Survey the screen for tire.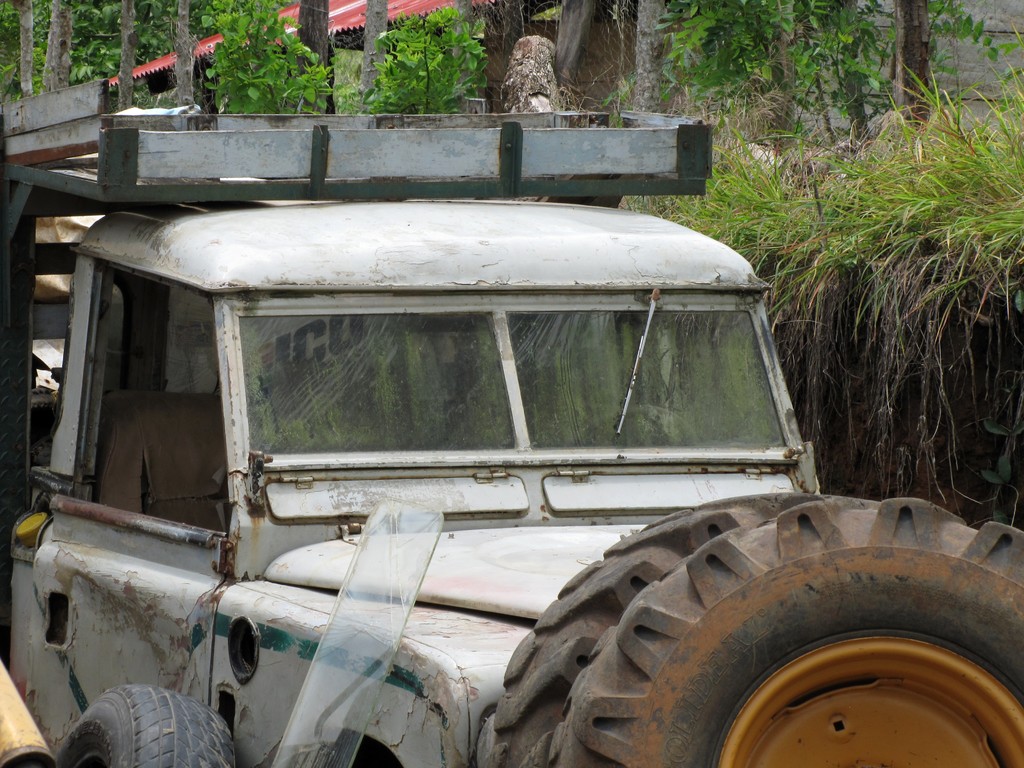
Survey found: [496, 494, 893, 767].
